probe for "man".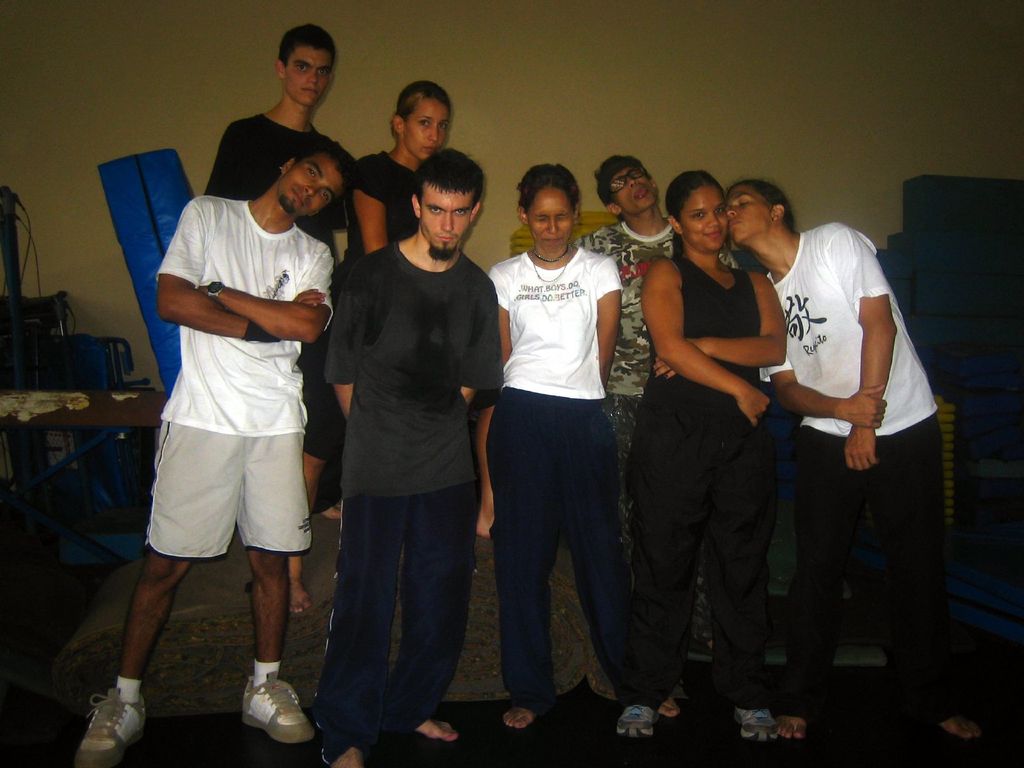
Probe result: 296/122/503/753.
